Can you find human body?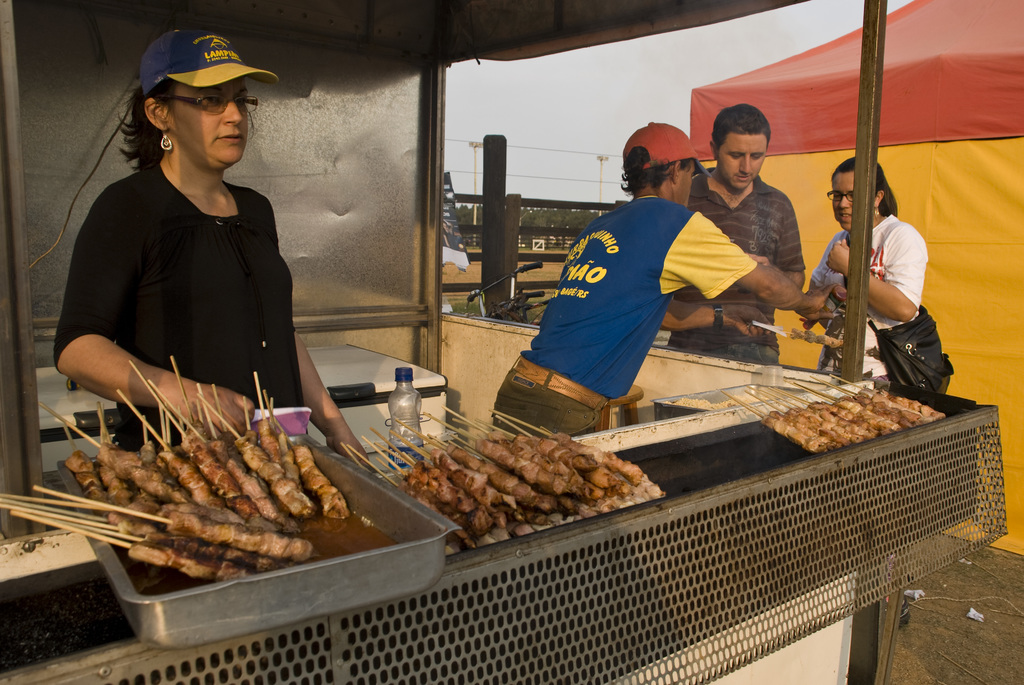
Yes, bounding box: bbox(490, 119, 837, 423).
